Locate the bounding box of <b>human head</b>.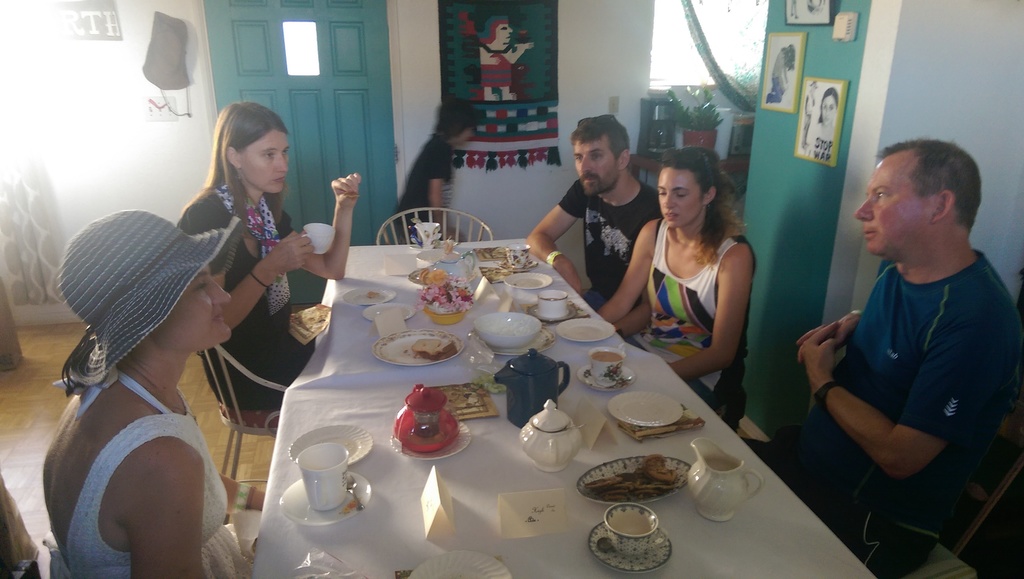
Bounding box: detection(440, 102, 475, 146).
